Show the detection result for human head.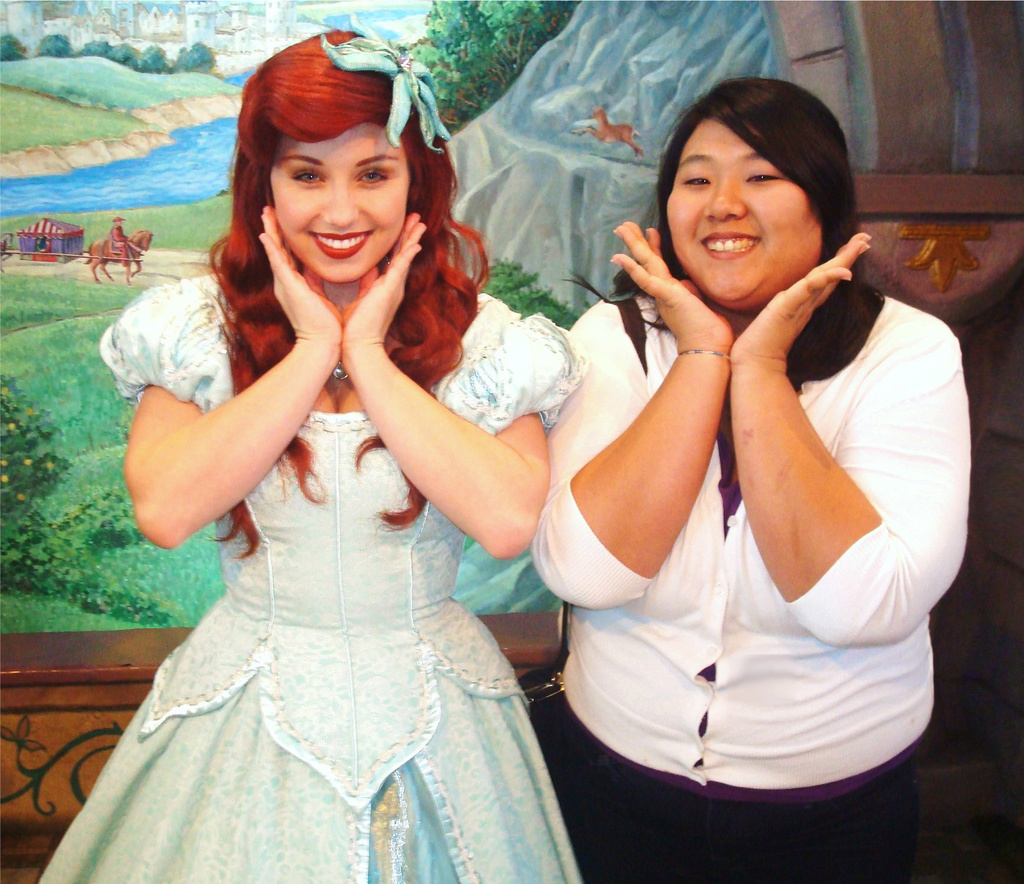
[236, 23, 446, 291].
